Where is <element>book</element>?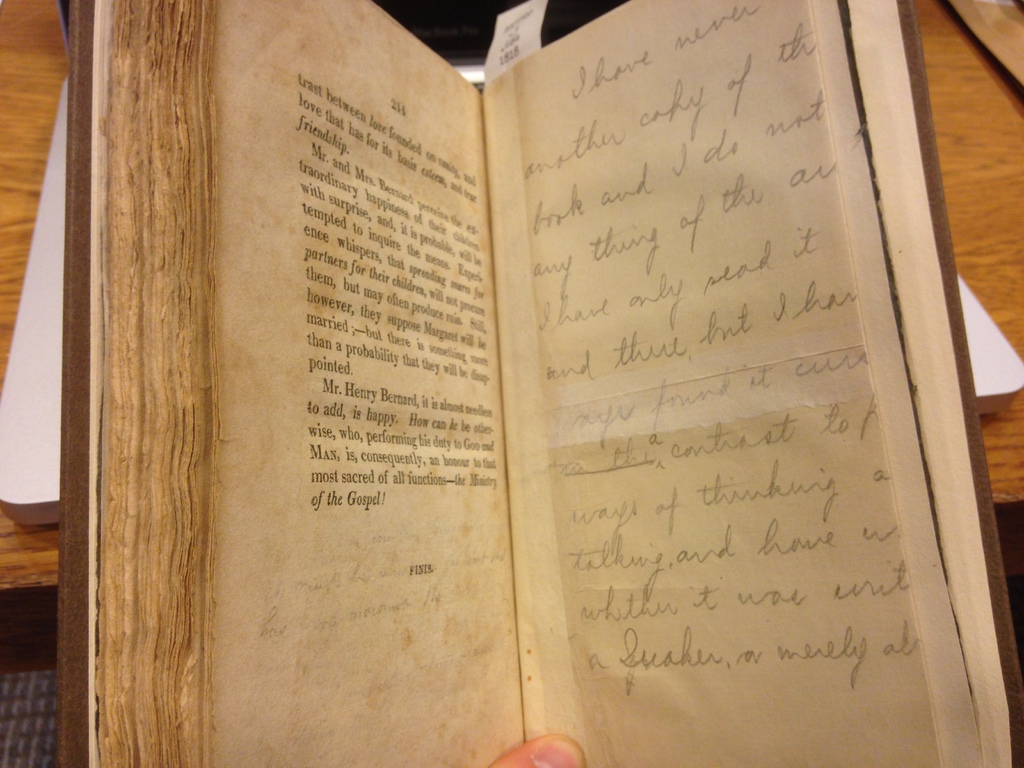
[65,0,1023,767].
